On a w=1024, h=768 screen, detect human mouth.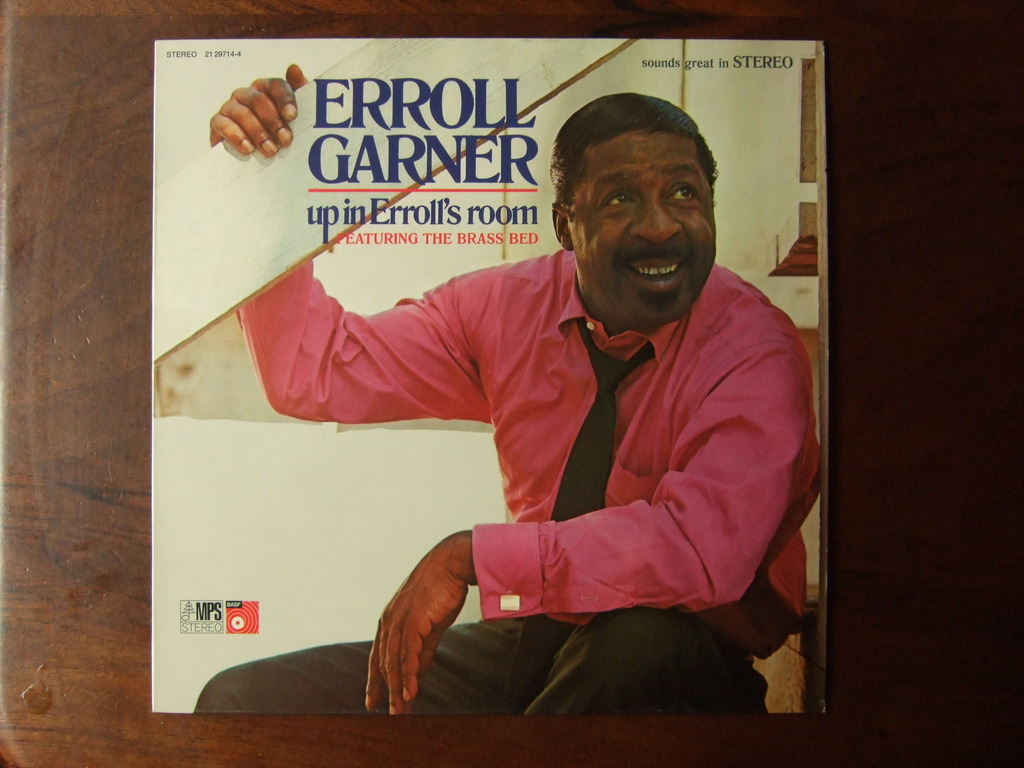
x1=627, y1=250, x2=688, y2=303.
